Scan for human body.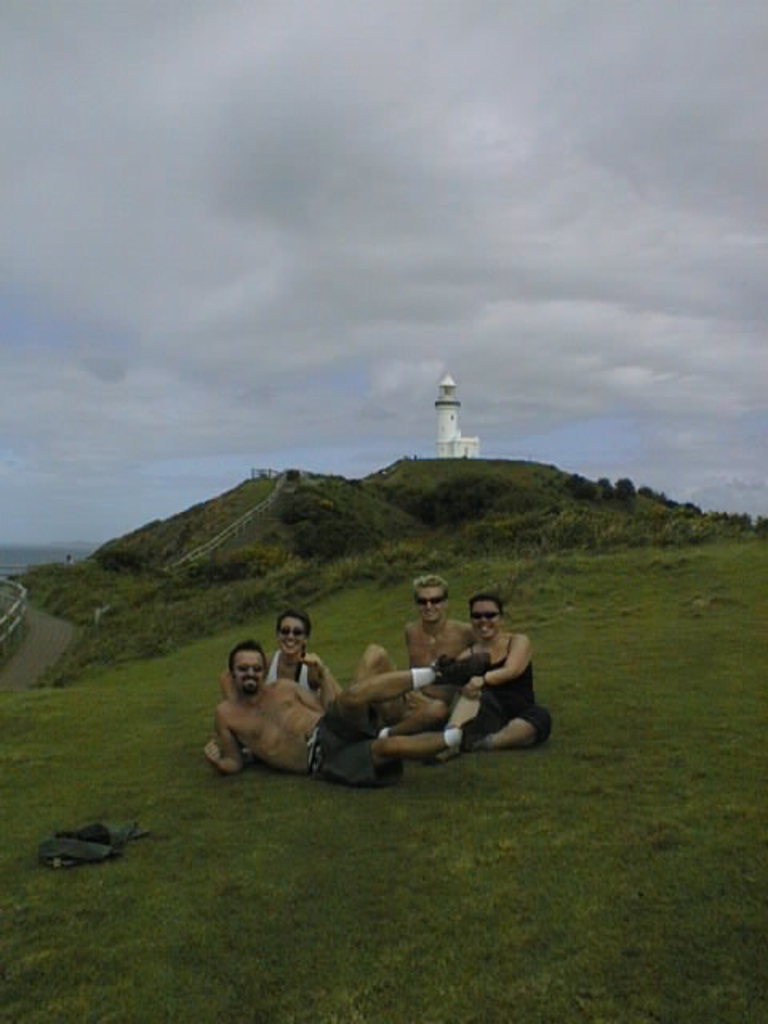
Scan result: [445,595,552,746].
